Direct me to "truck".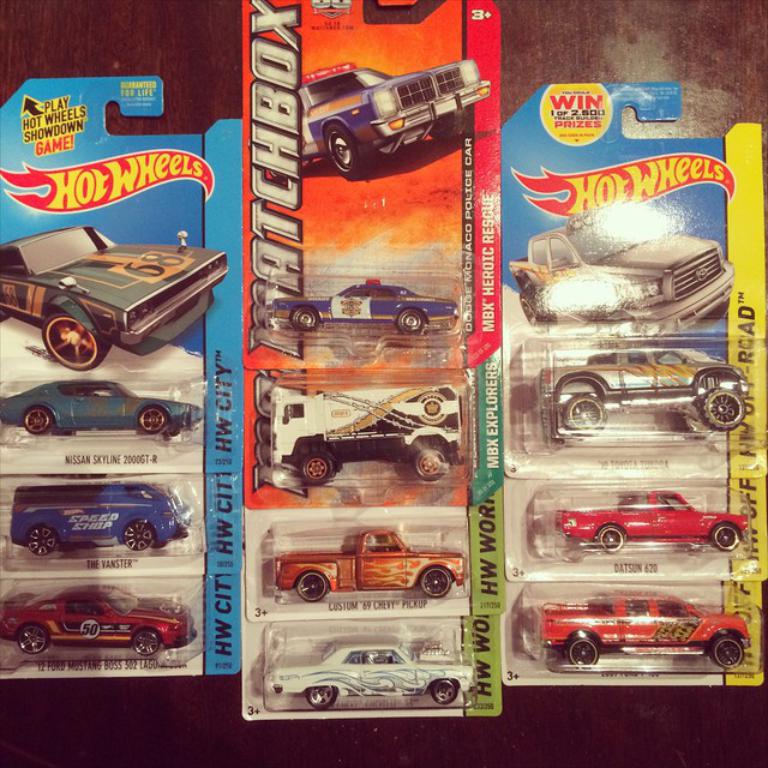
Direction: x1=510 y1=200 x2=737 y2=322.
